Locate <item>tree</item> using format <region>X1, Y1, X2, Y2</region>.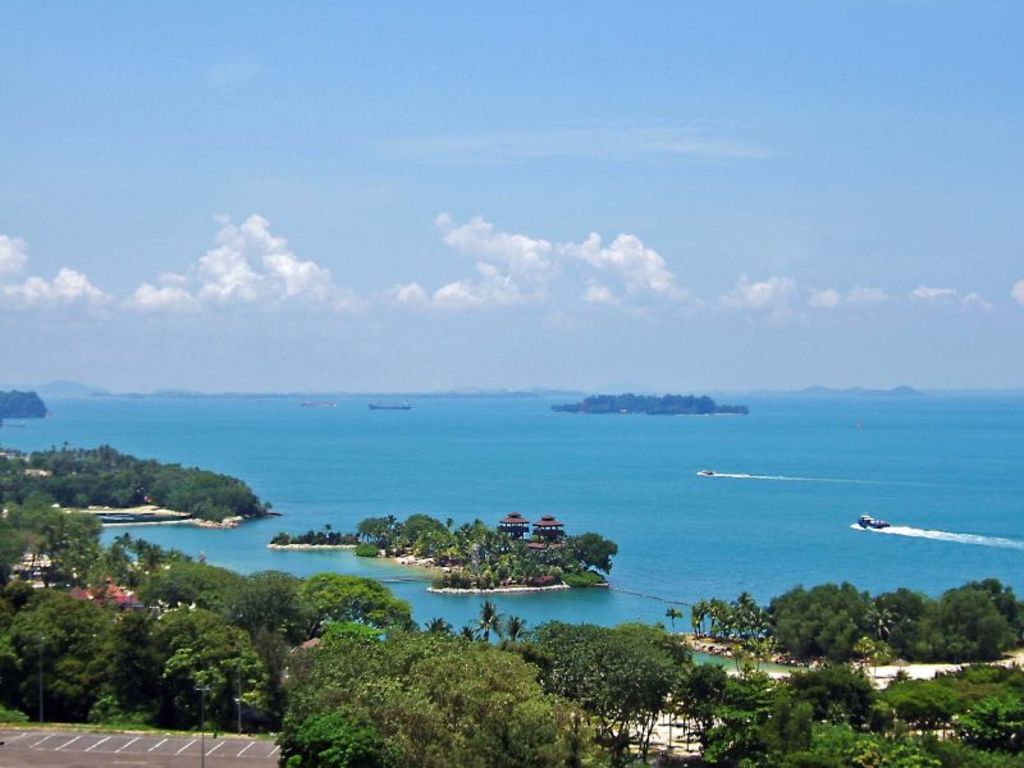
<region>164, 625, 276, 744</region>.
